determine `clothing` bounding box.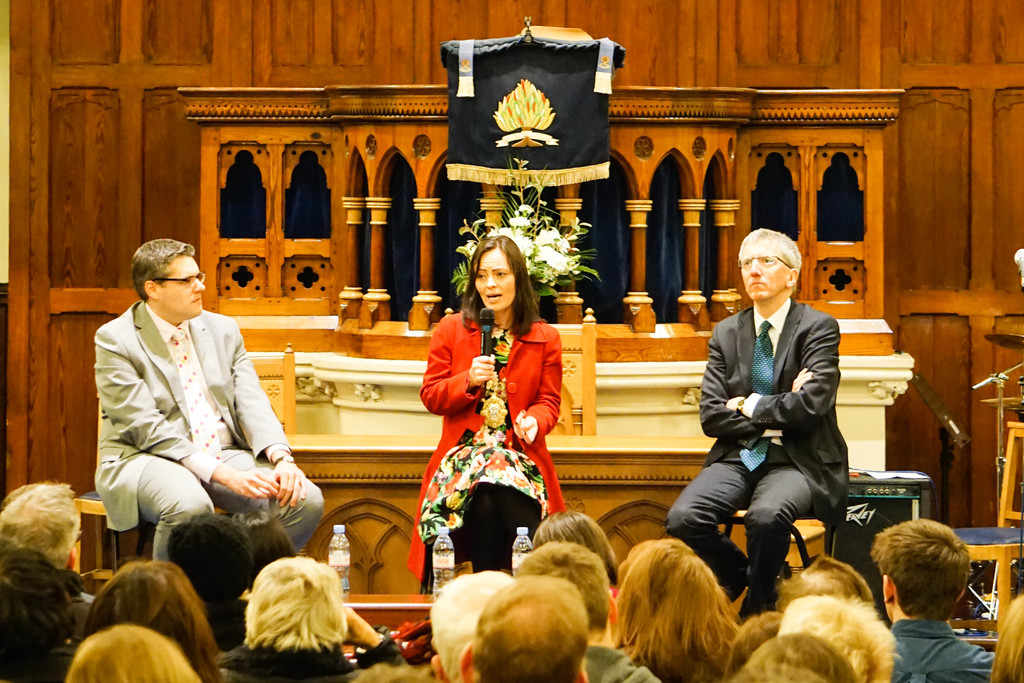
Determined: (0,641,74,682).
